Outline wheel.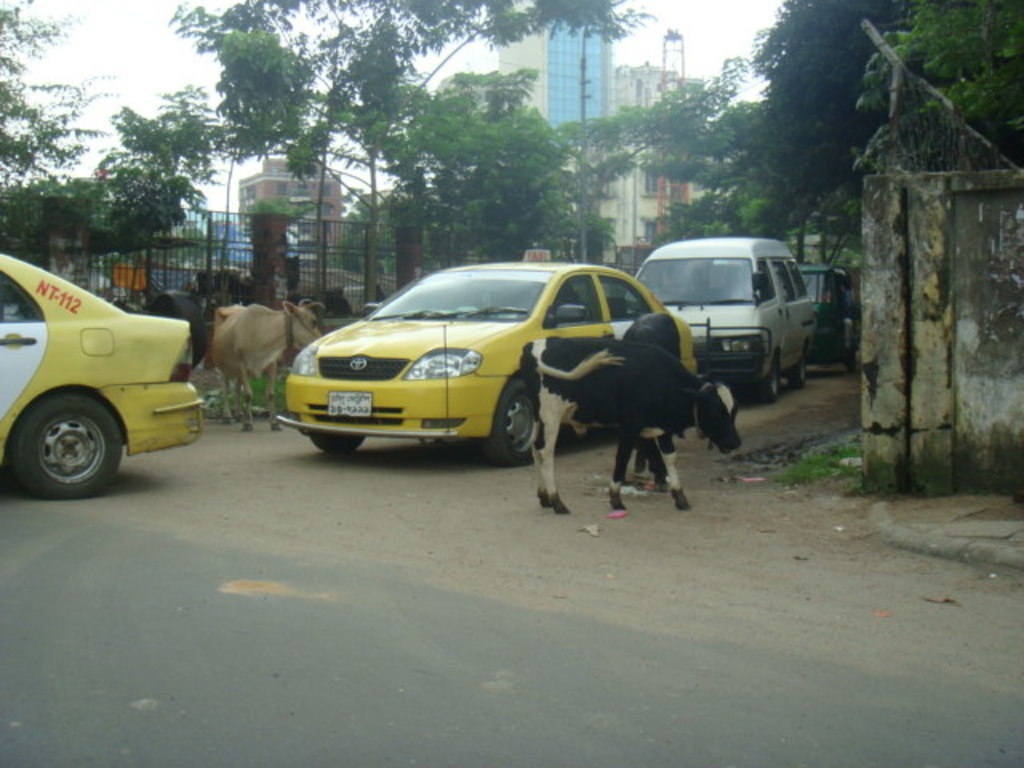
Outline: 750, 354, 784, 410.
